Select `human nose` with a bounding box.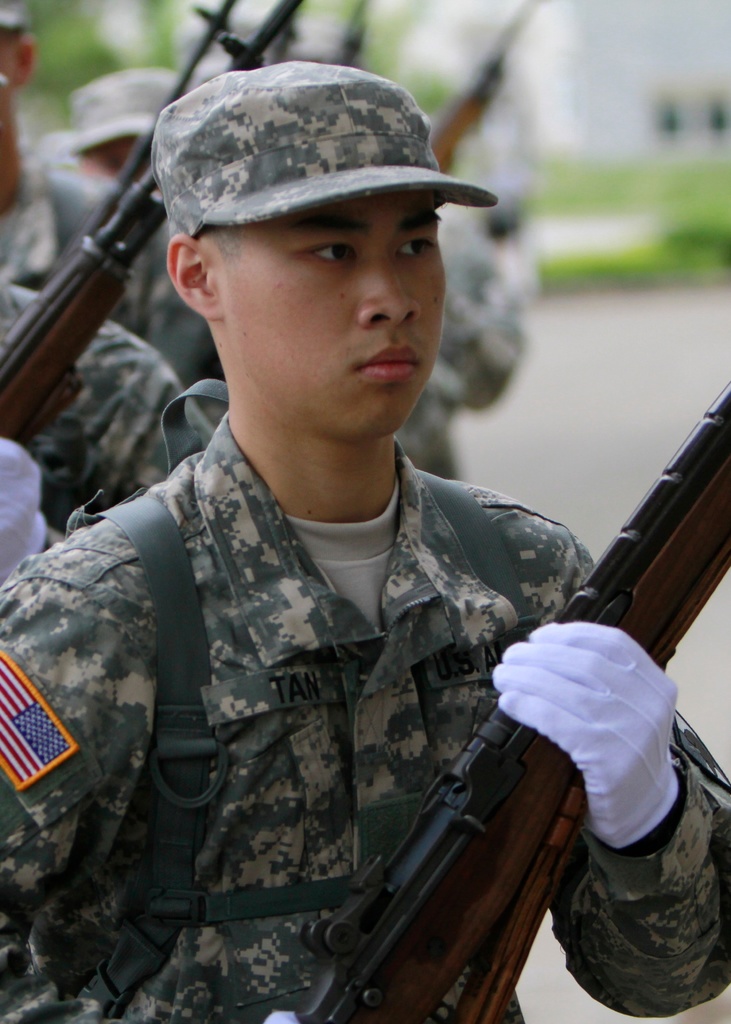
[344, 241, 412, 323].
